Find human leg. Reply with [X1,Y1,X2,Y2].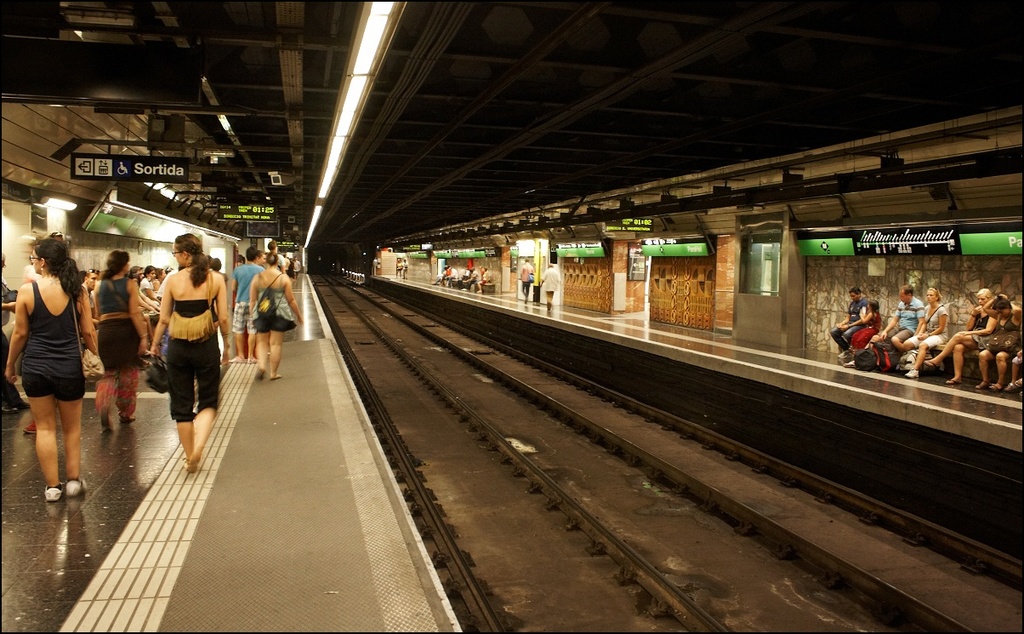
[270,305,288,379].
